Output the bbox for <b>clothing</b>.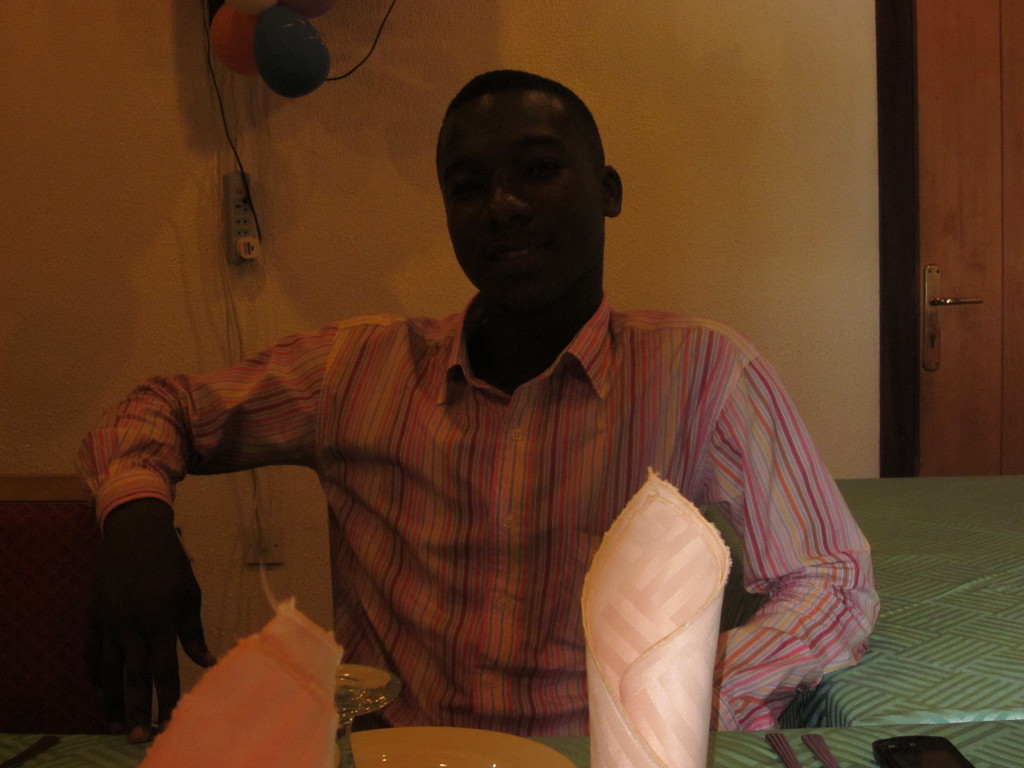
[left=140, top=246, right=868, bottom=720].
